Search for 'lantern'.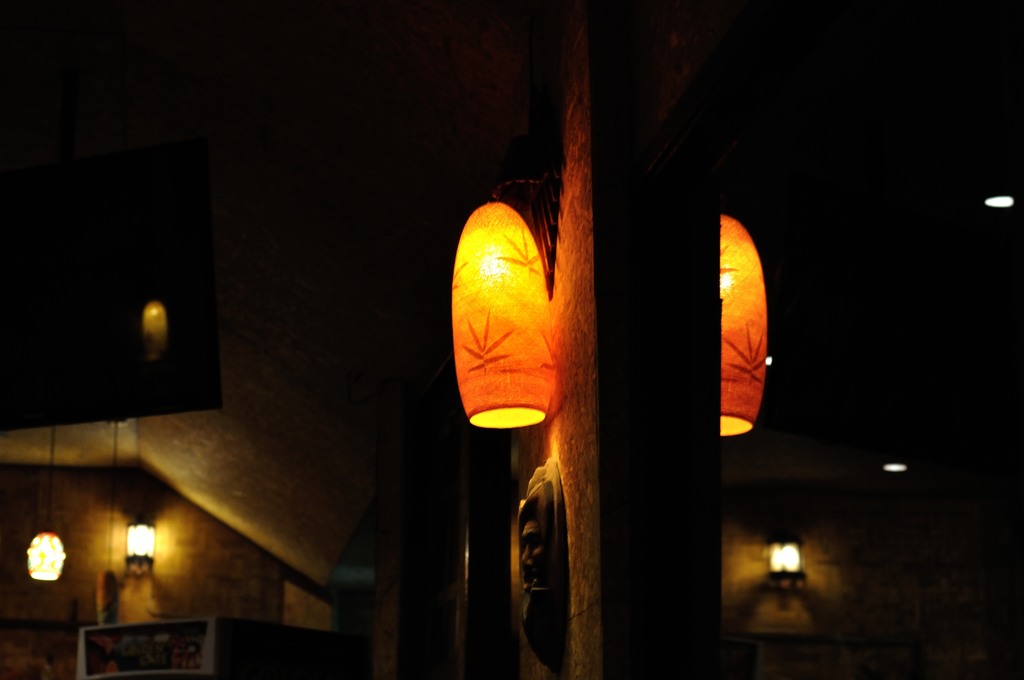
Found at BBox(719, 216, 769, 432).
